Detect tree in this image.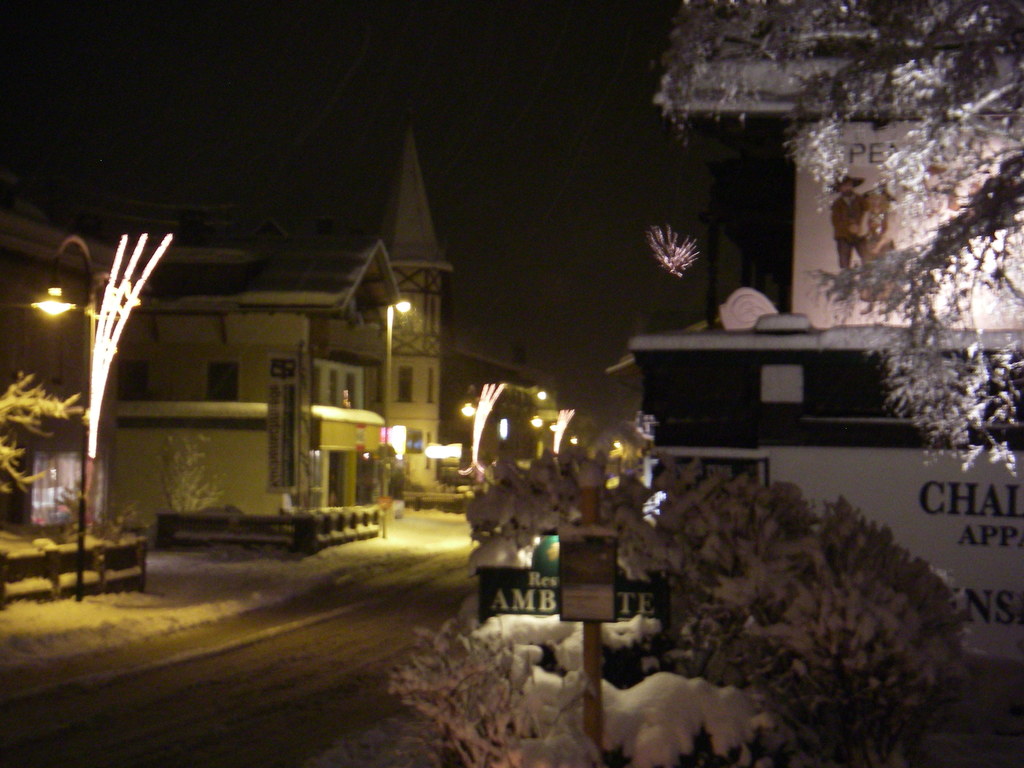
Detection: {"left": 648, "top": 0, "right": 1023, "bottom": 483}.
